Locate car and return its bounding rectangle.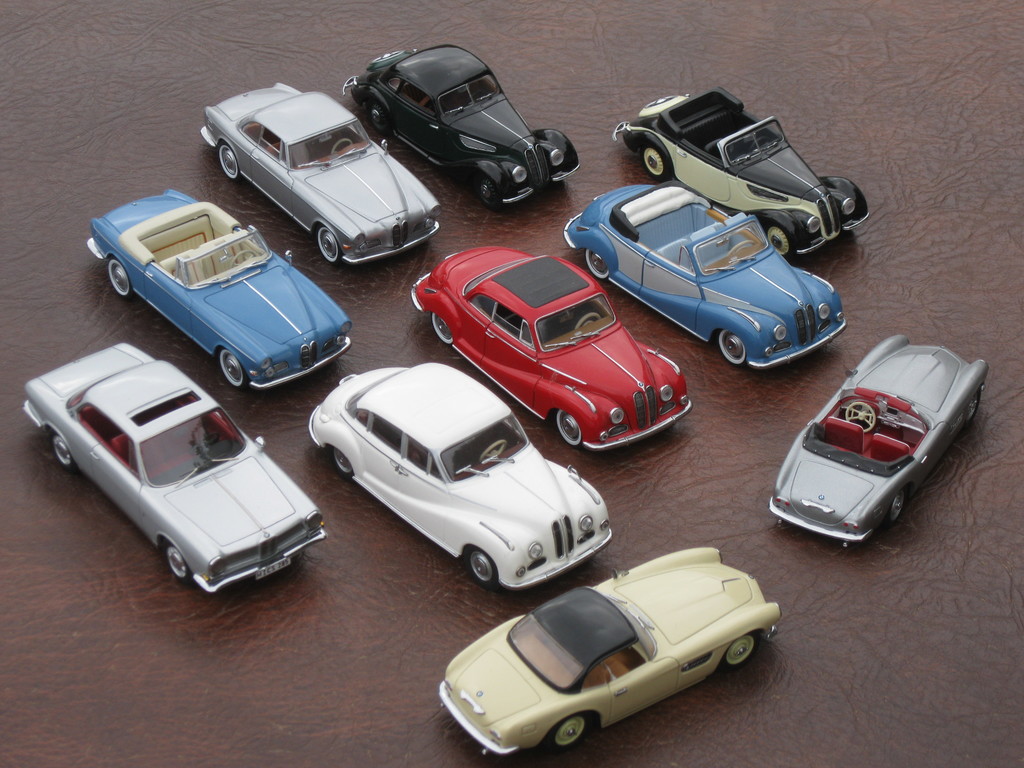
bbox=(342, 45, 579, 212).
